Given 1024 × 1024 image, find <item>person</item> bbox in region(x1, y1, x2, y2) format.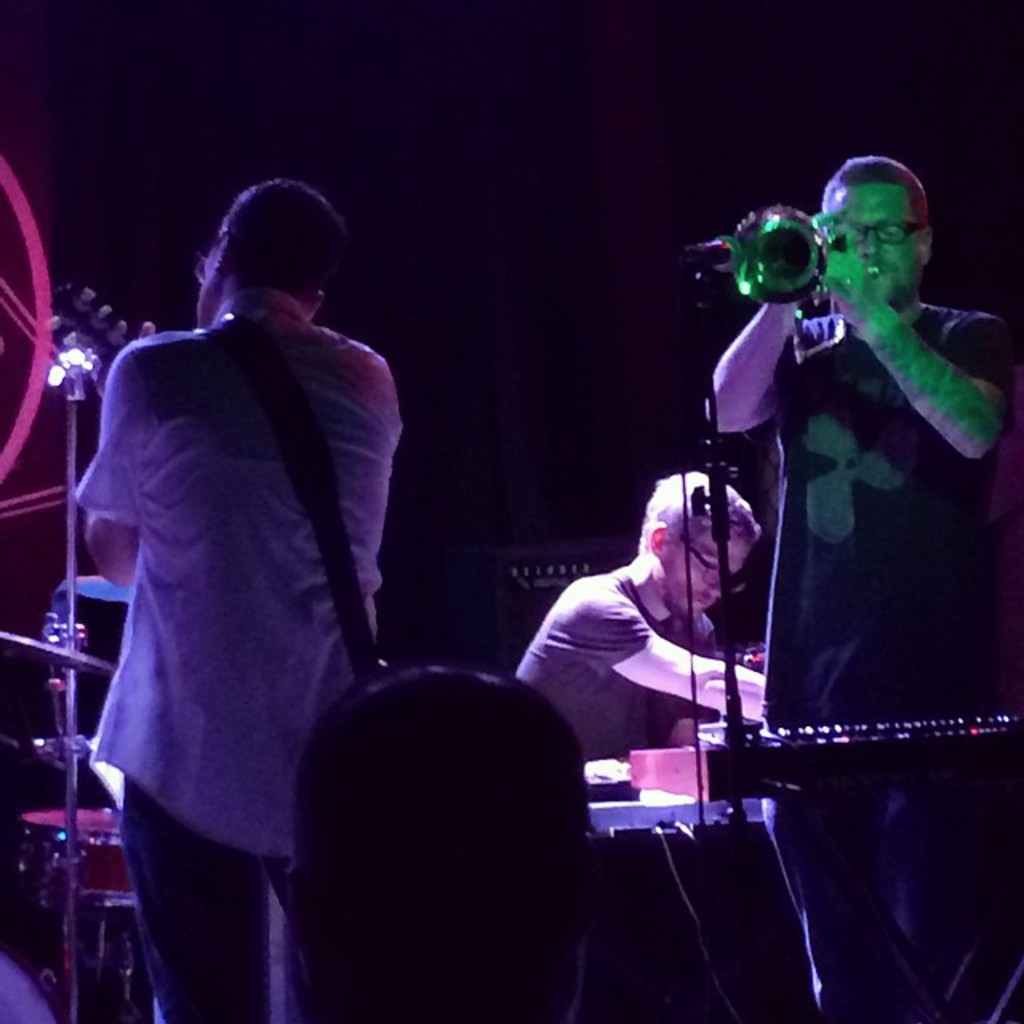
region(531, 453, 784, 794).
